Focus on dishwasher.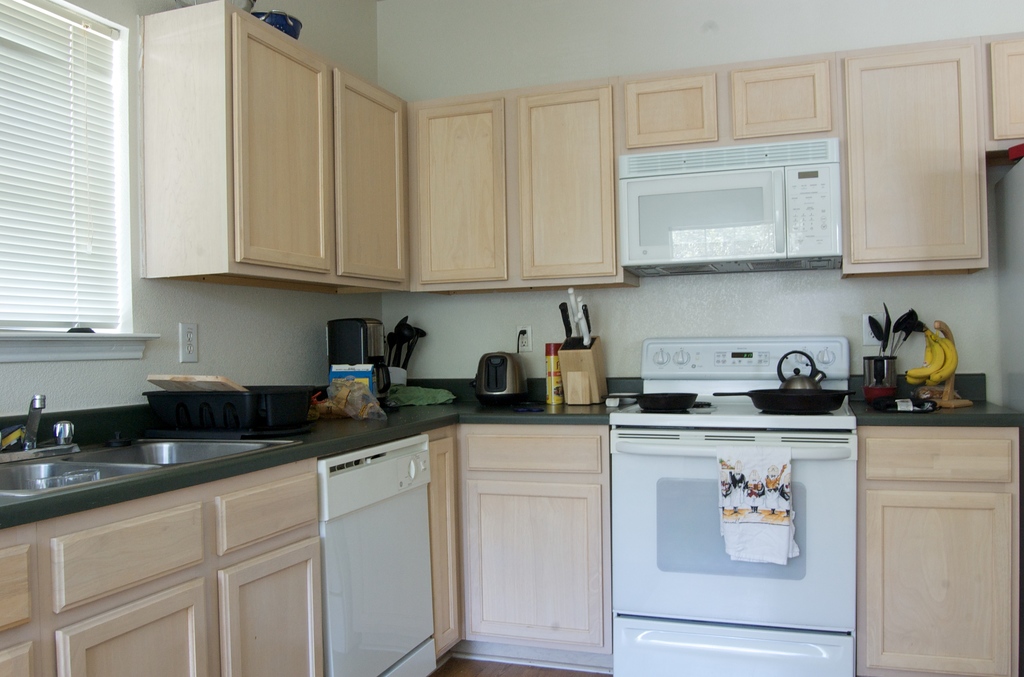
Focused at bbox=[319, 431, 431, 666].
